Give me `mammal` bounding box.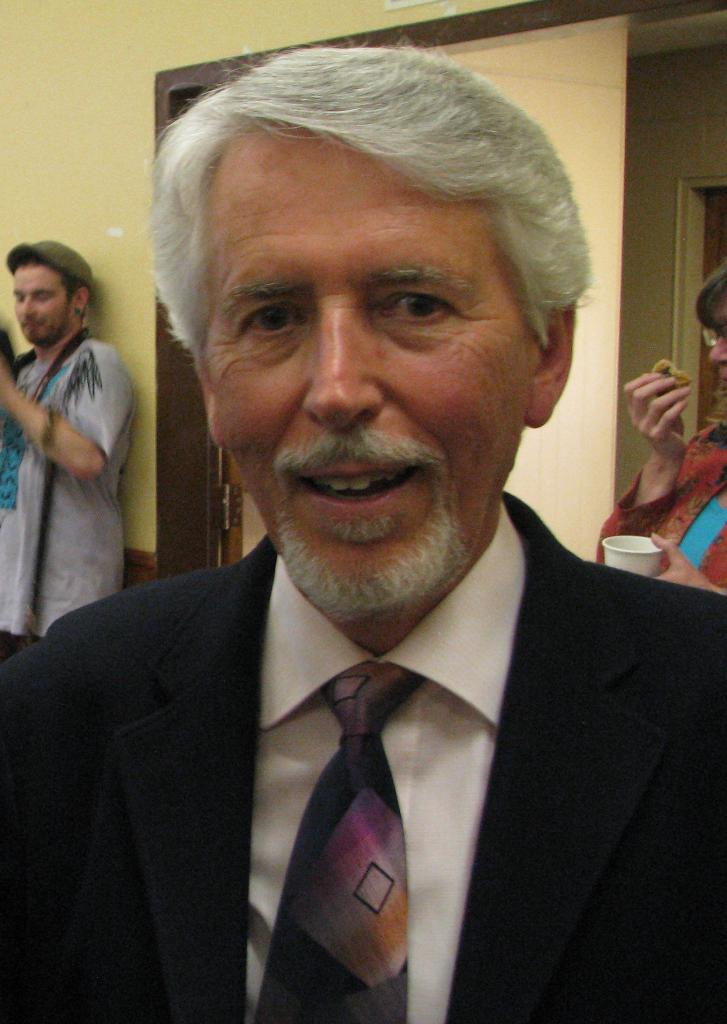
locate(0, 239, 143, 669).
